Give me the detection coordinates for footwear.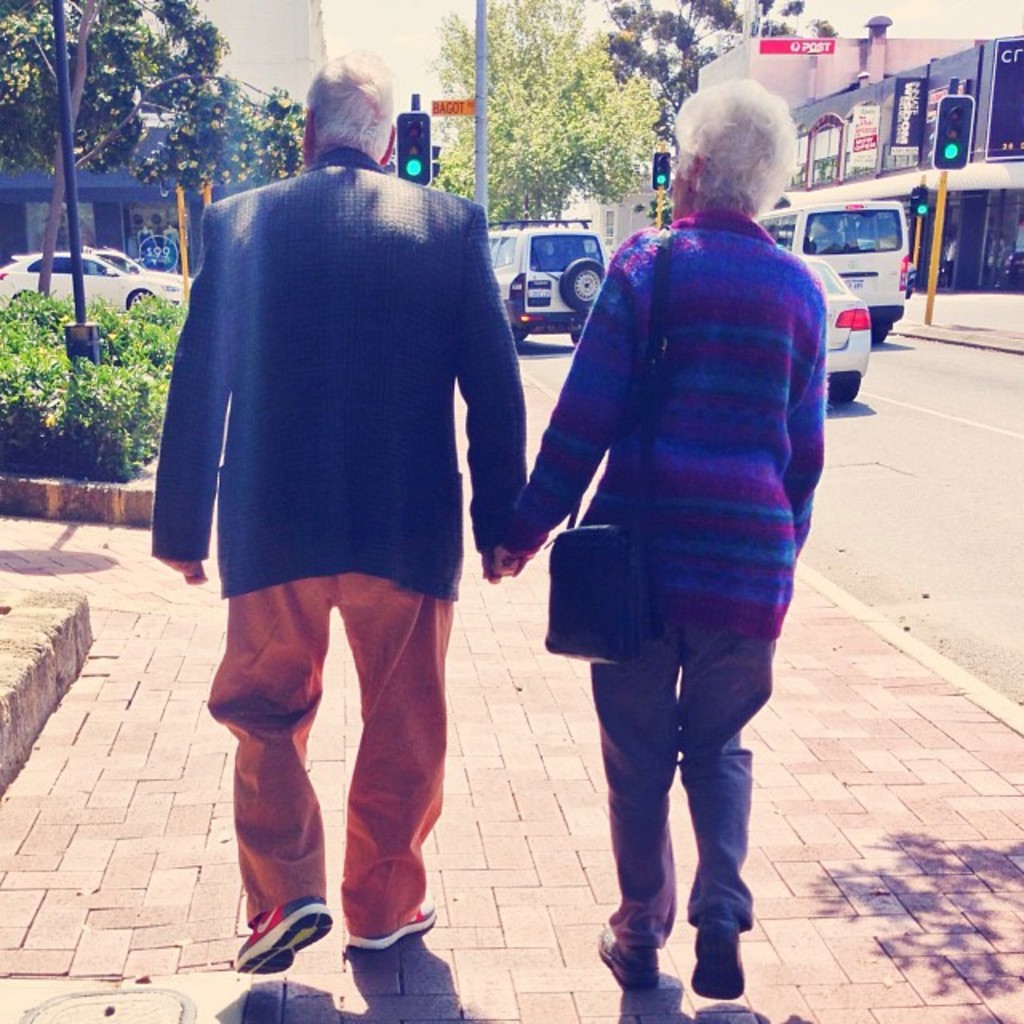
l=341, t=896, r=432, b=957.
